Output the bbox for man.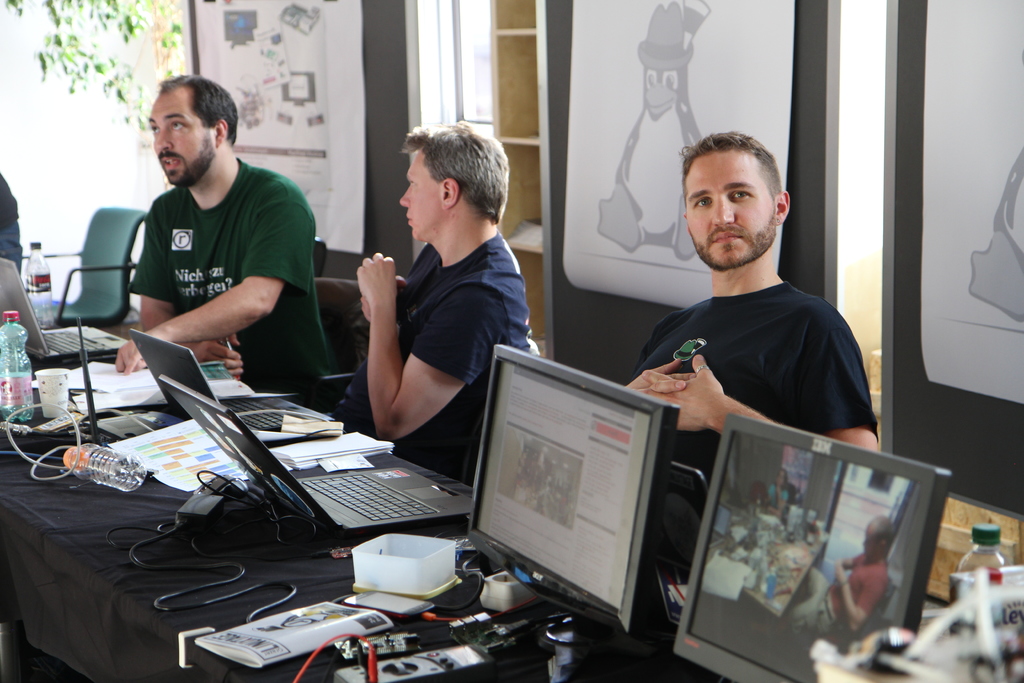
bbox=(358, 124, 541, 490).
